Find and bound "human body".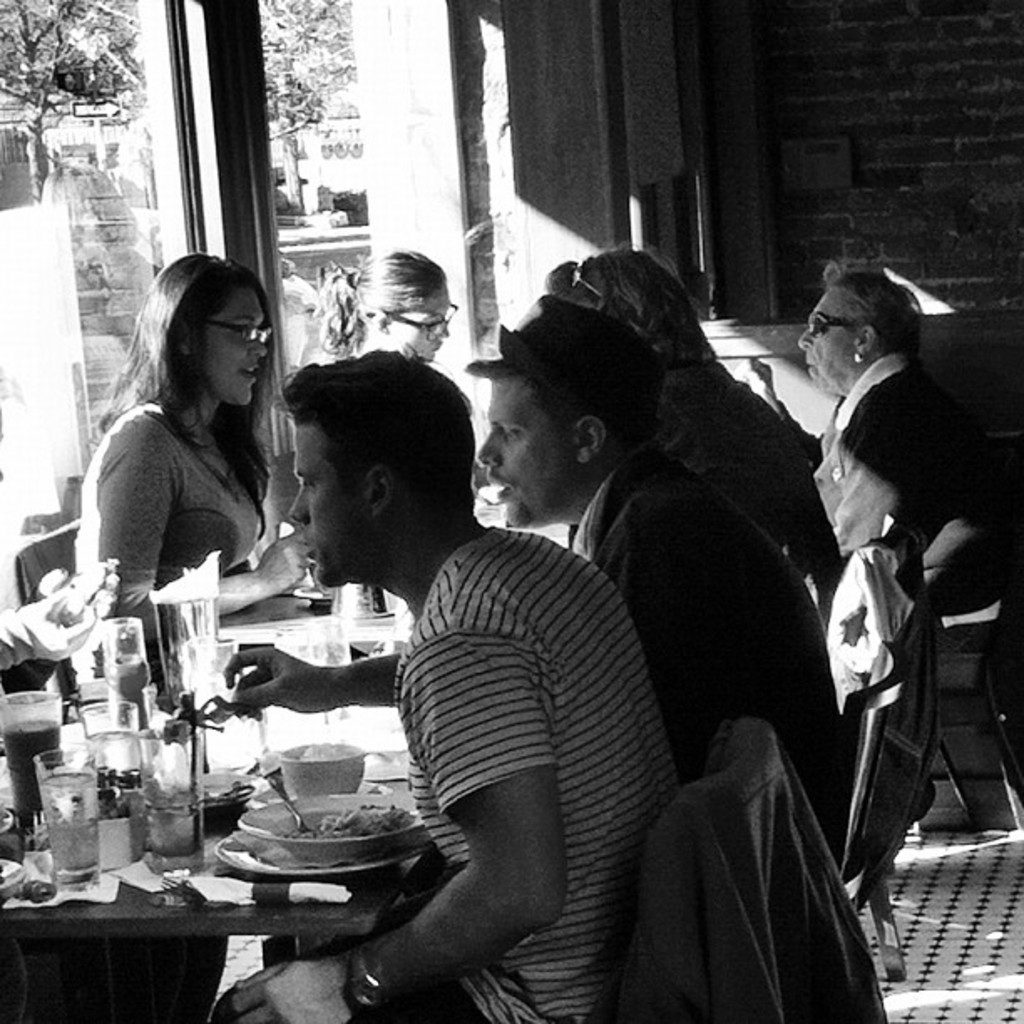
Bound: (x1=810, y1=361, x2=994, y2=569).
